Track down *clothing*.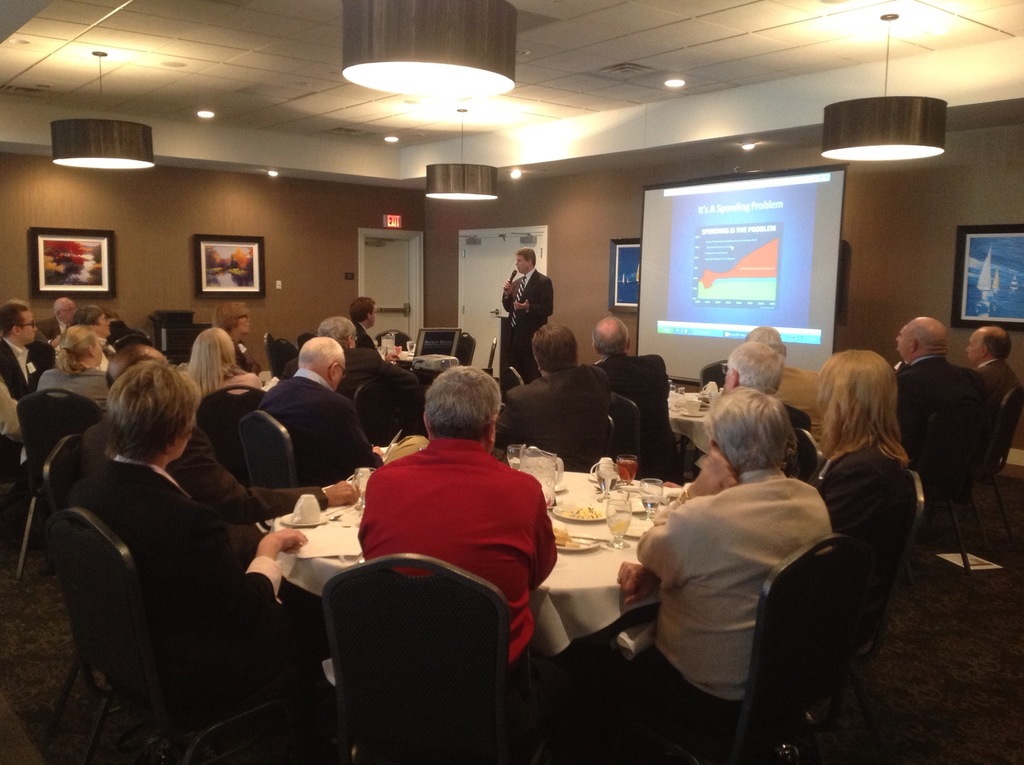
Tracked to l=625, t=467, r=840, b=741.
